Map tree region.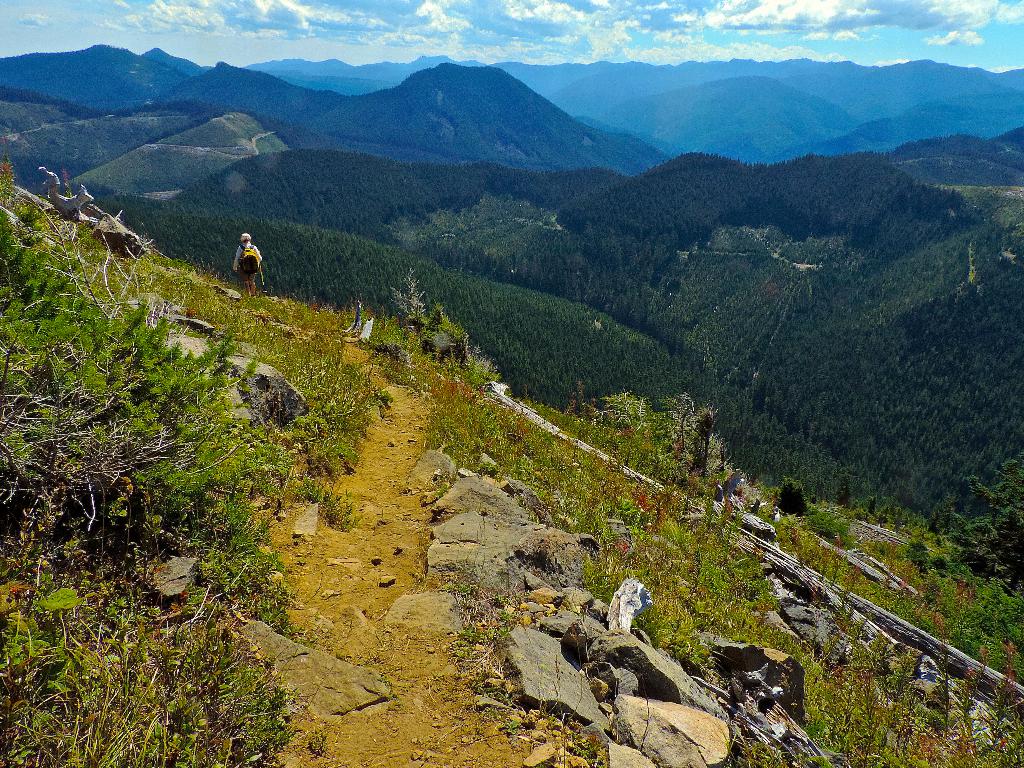
Mapped to 375:260:490:369.
